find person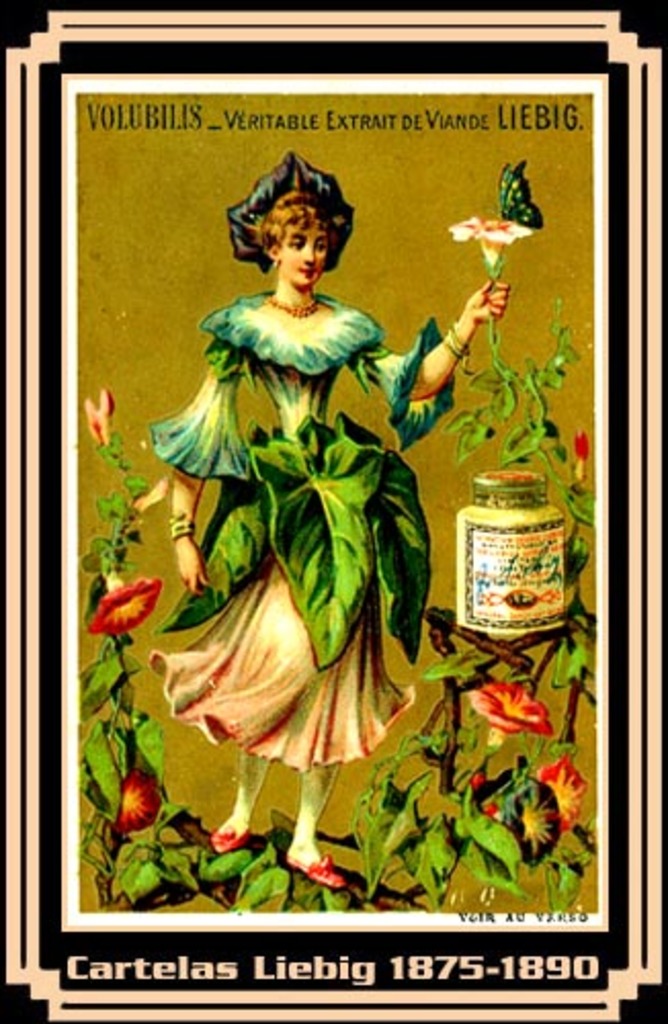
(x1=117, y1=109, x2=459, y2=909)
